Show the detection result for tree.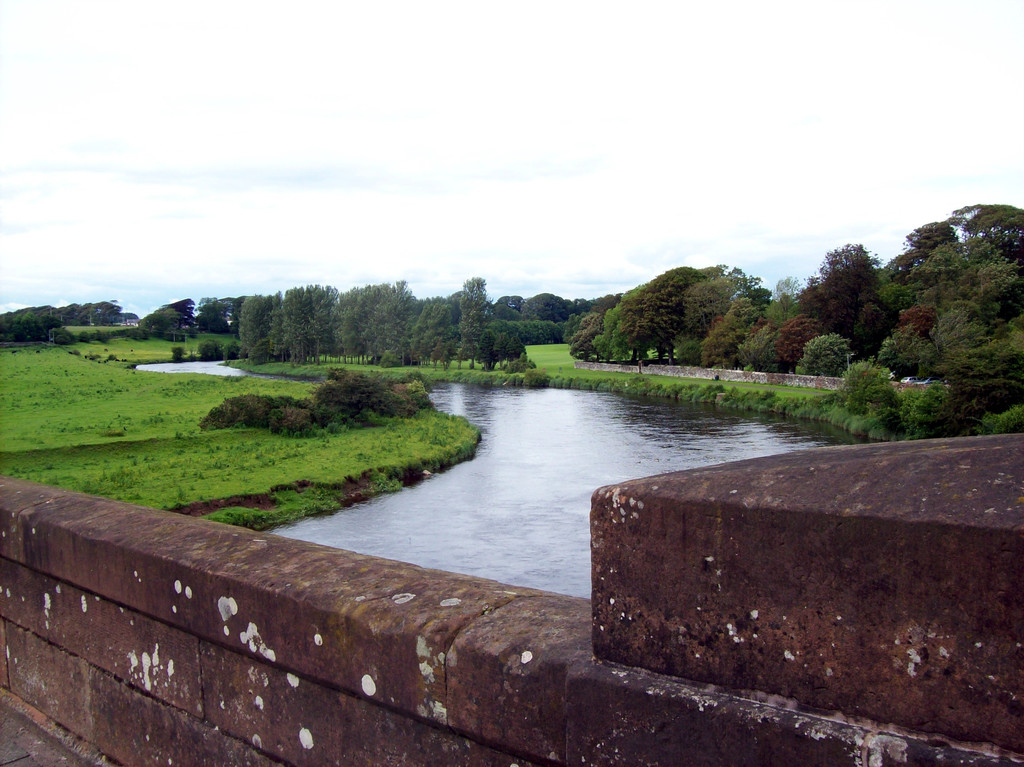
bbox=[195, 297, 227, 335].
